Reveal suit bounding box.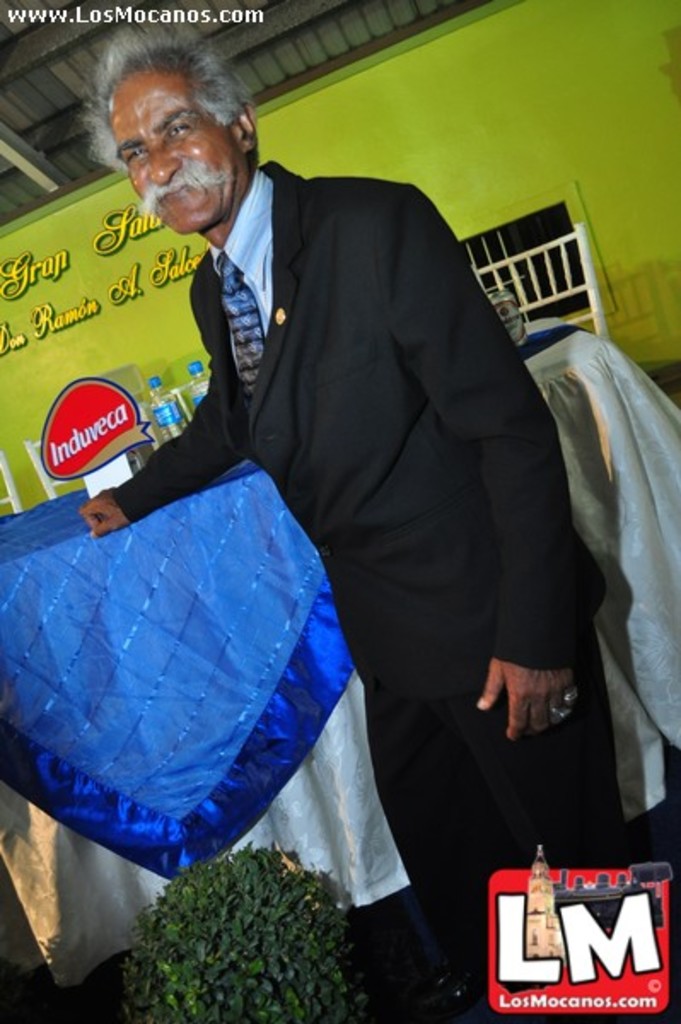
Revealed: bbox(111, 167, 620, 947).
